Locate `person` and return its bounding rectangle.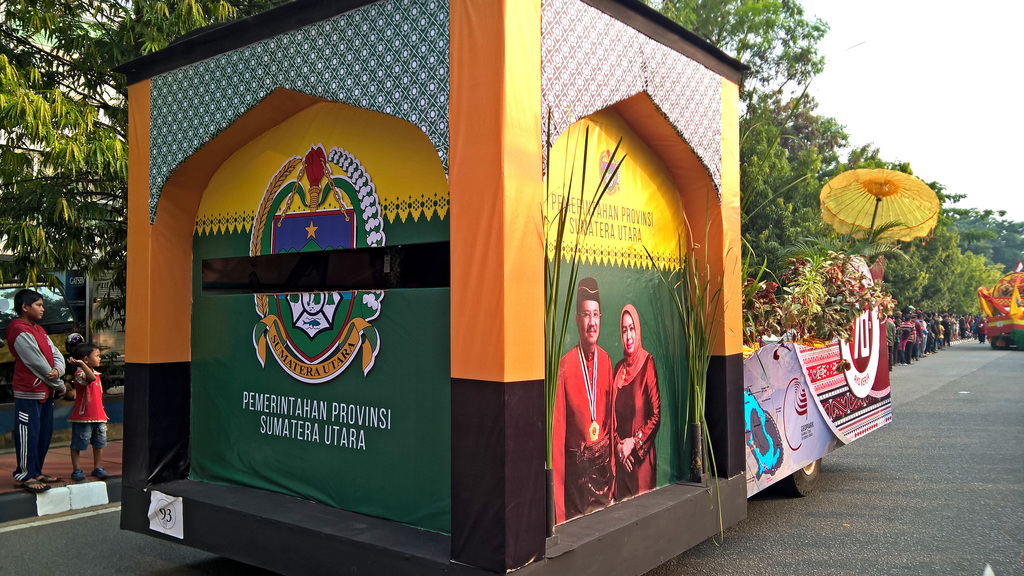
{"x1": 957, "y1": 313, "x2": 974, "y2": 339}.
